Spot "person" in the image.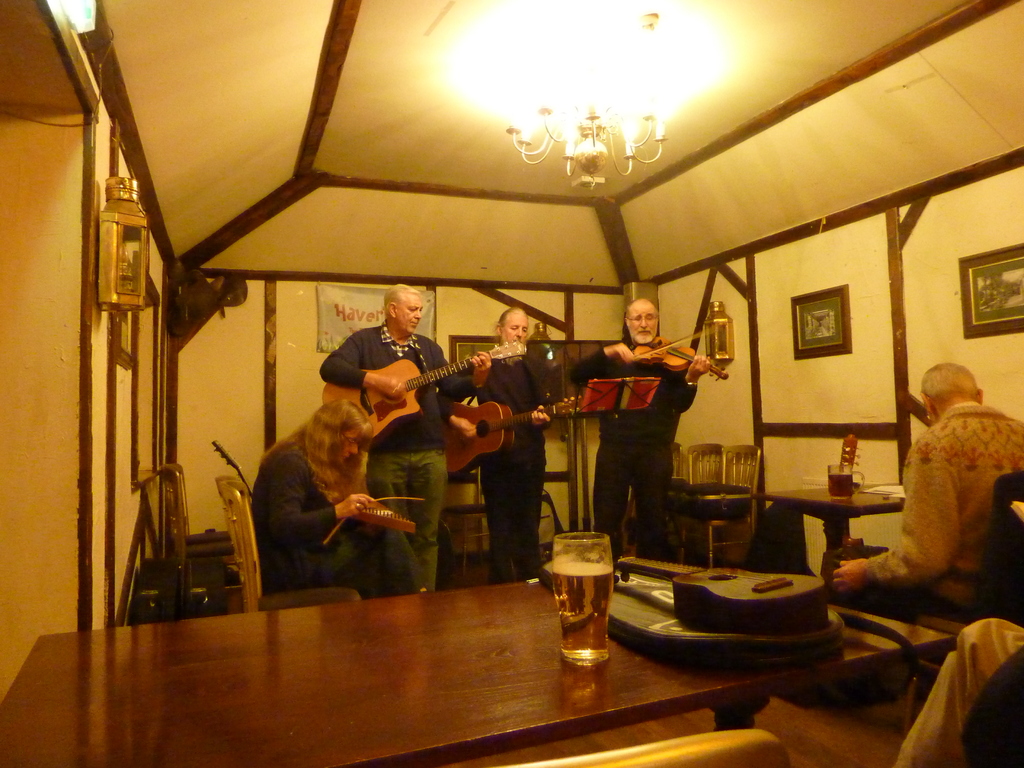
"person" found at box(570, 301, 712, 550).
